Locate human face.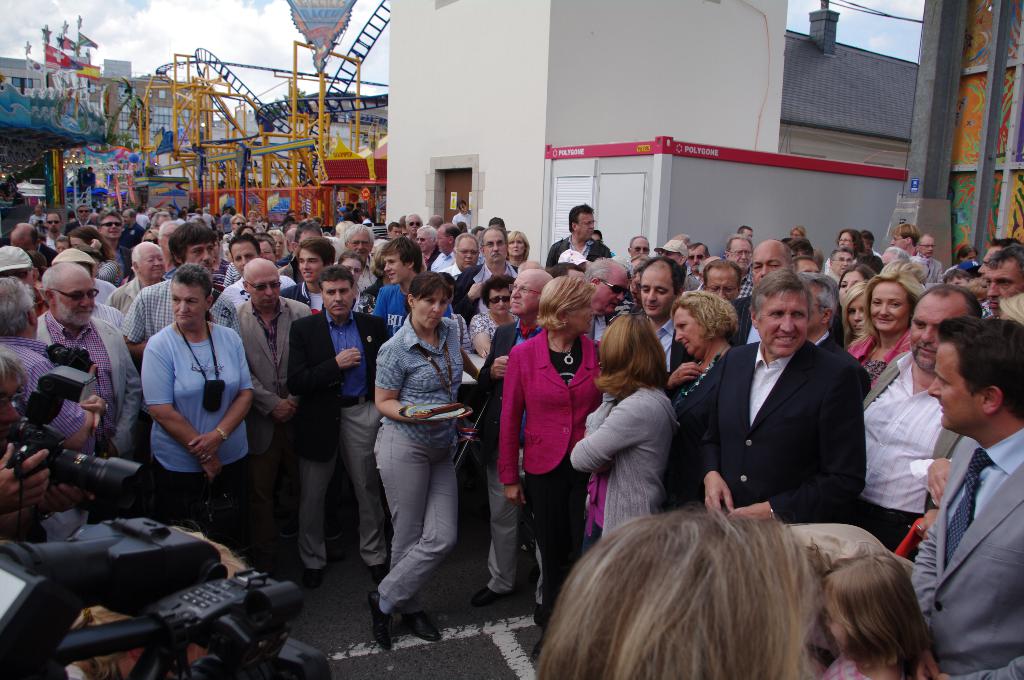
Bounding box: (x1=297, y1=243, x2=323, y2=281).
